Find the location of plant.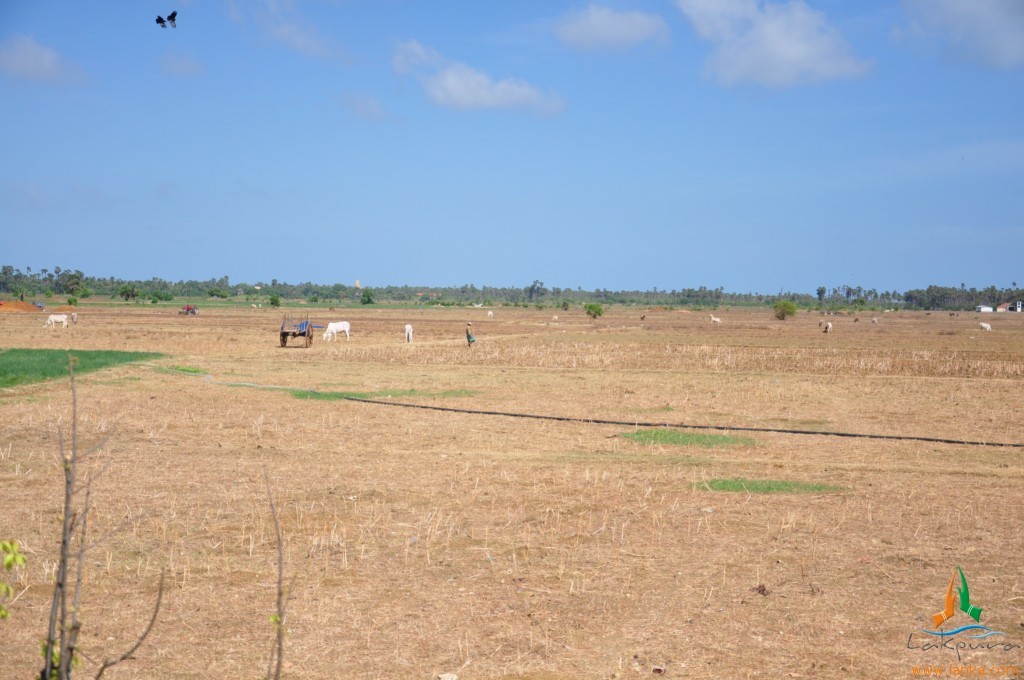
Location: bbox(612, 422, 756, 448).
